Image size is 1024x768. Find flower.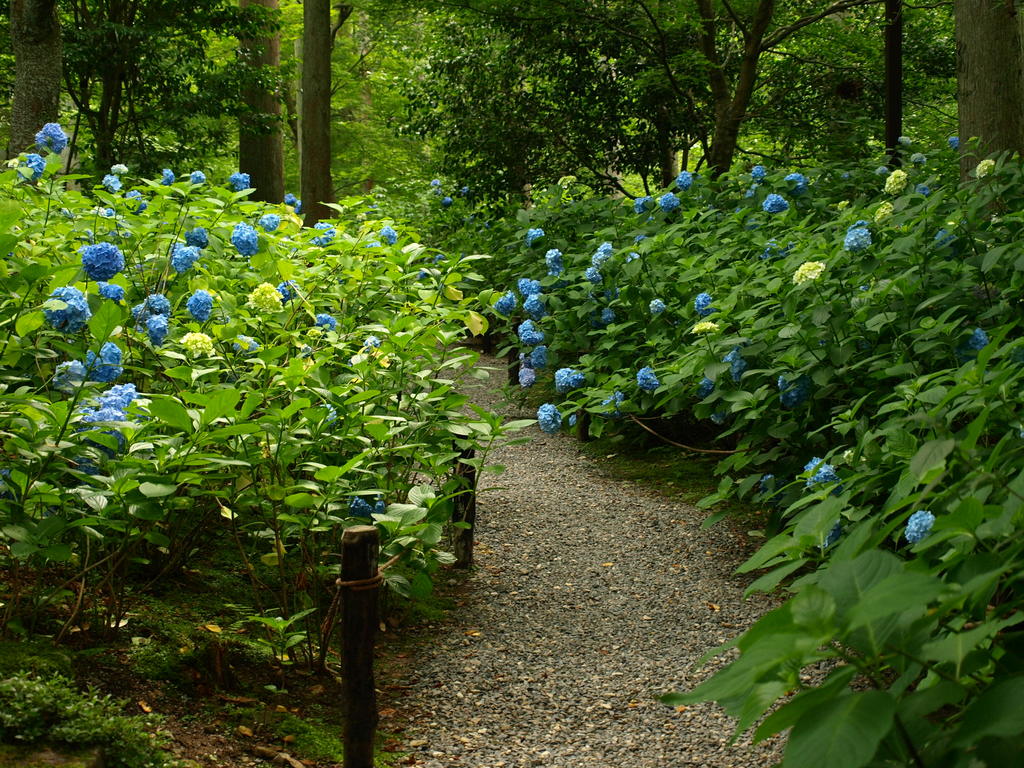
bbox(192, 170, 205, 186).
